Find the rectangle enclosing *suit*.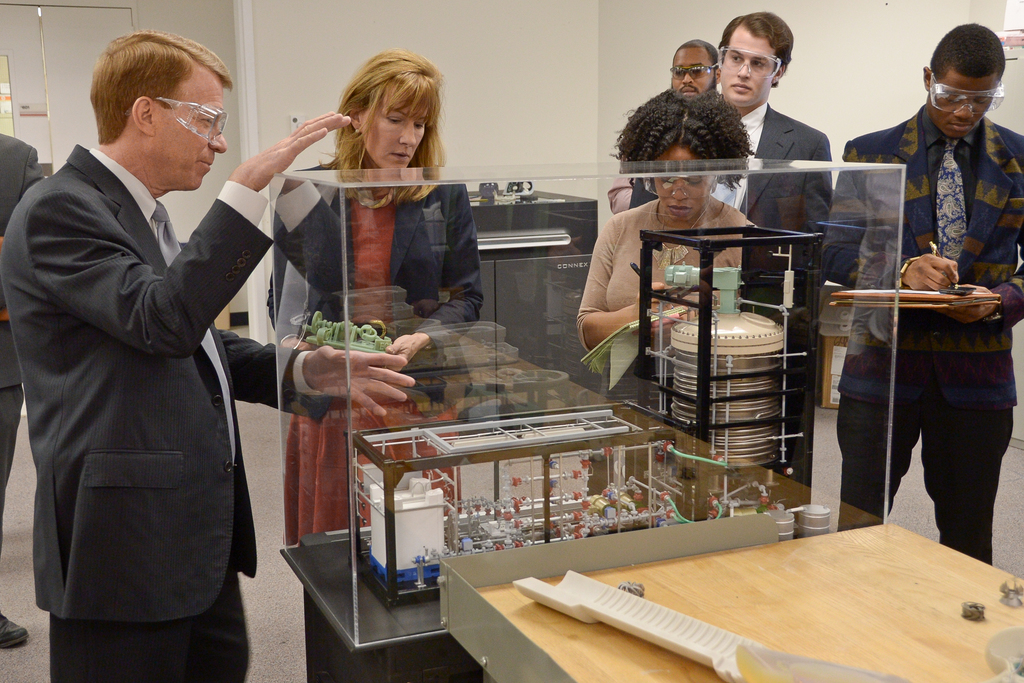
{"left": 824, "top": 101, "right": 1023, "bottom": 406}.
